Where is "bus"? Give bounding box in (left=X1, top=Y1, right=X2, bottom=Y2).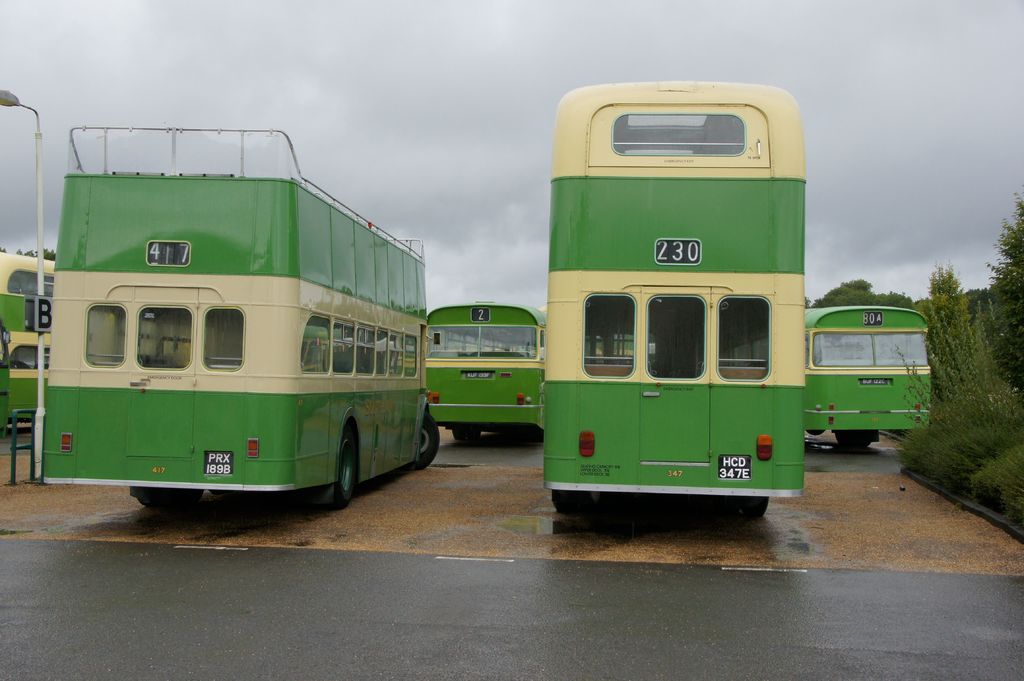
(left=424, top=297, right=550, bottom=449).
